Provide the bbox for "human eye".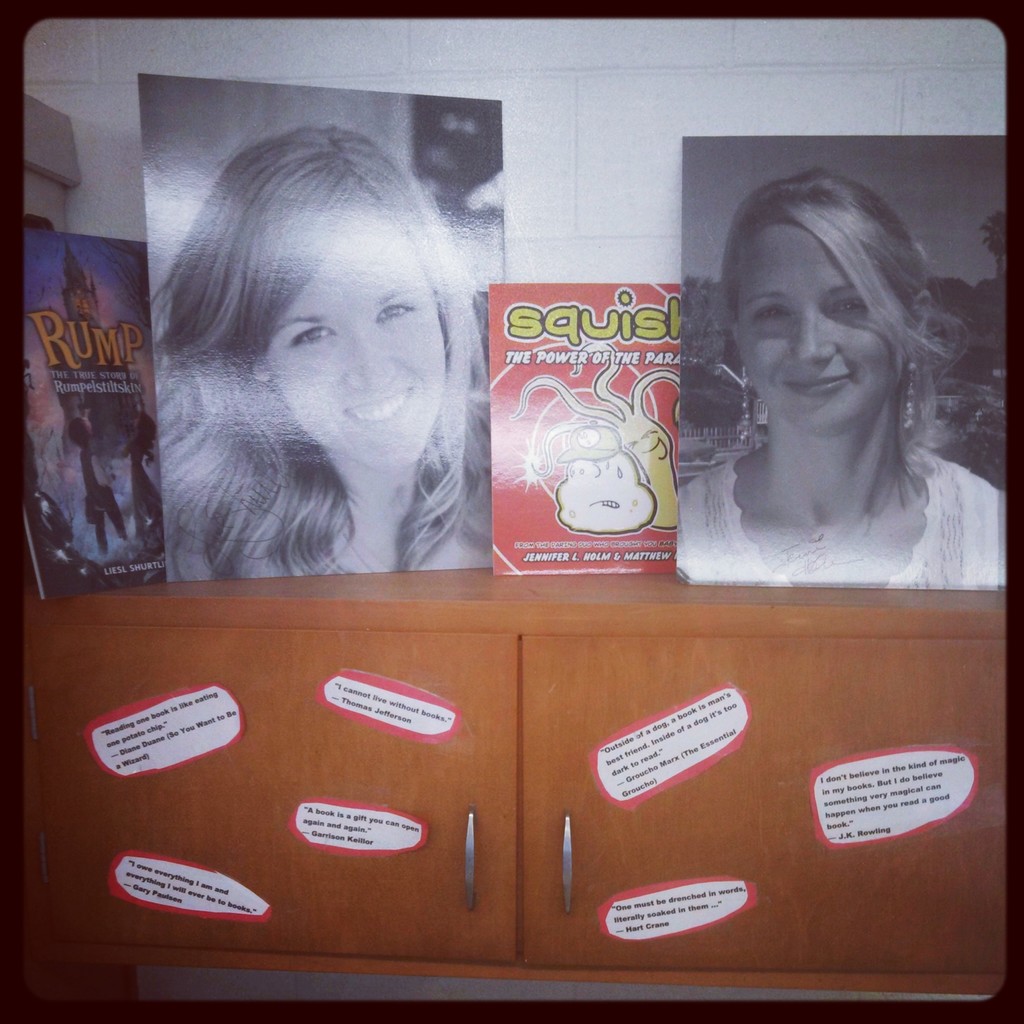
291:319:345:351.
